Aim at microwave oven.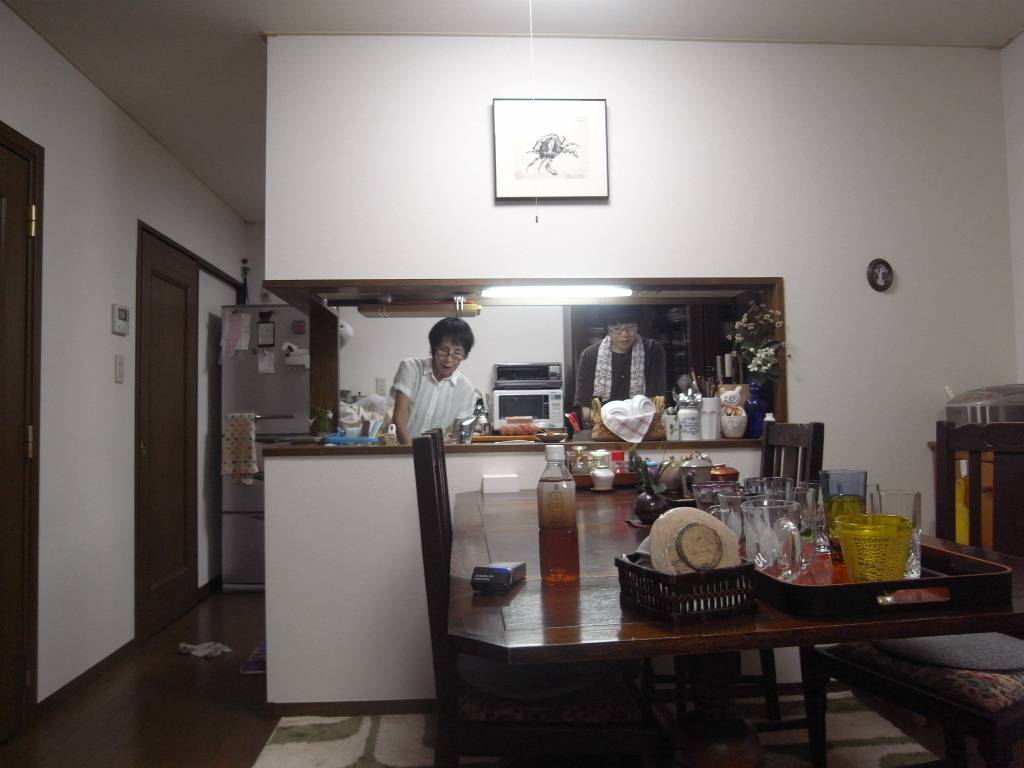
Aimed at select_region(487, 386, 565, 433).
